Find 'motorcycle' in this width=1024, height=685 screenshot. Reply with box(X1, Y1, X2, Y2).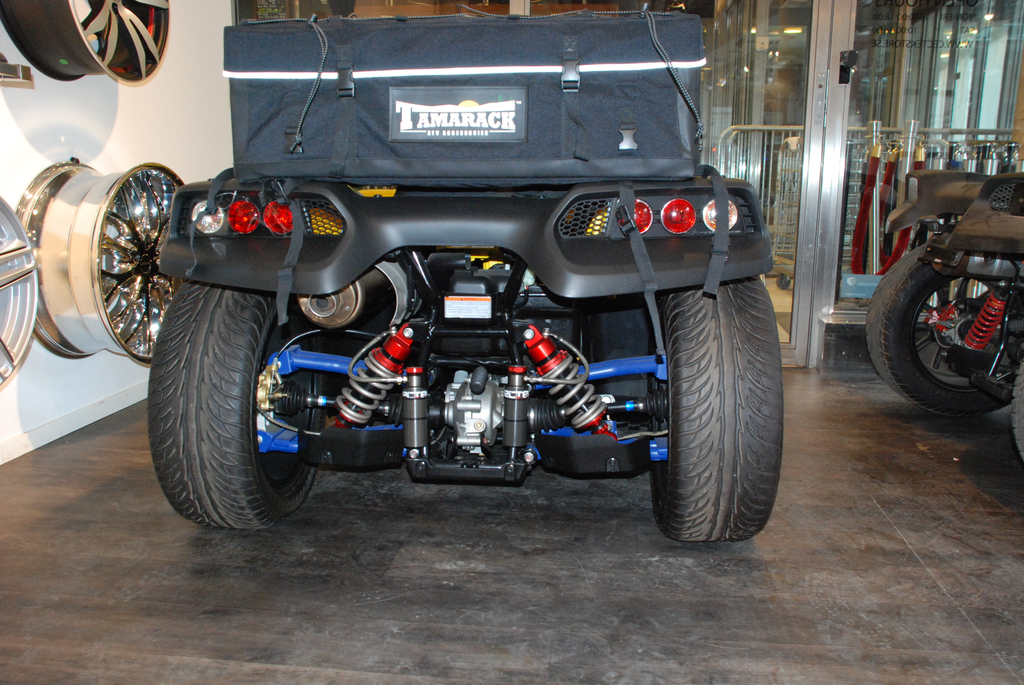
box(865, 169, 1023, 416).
